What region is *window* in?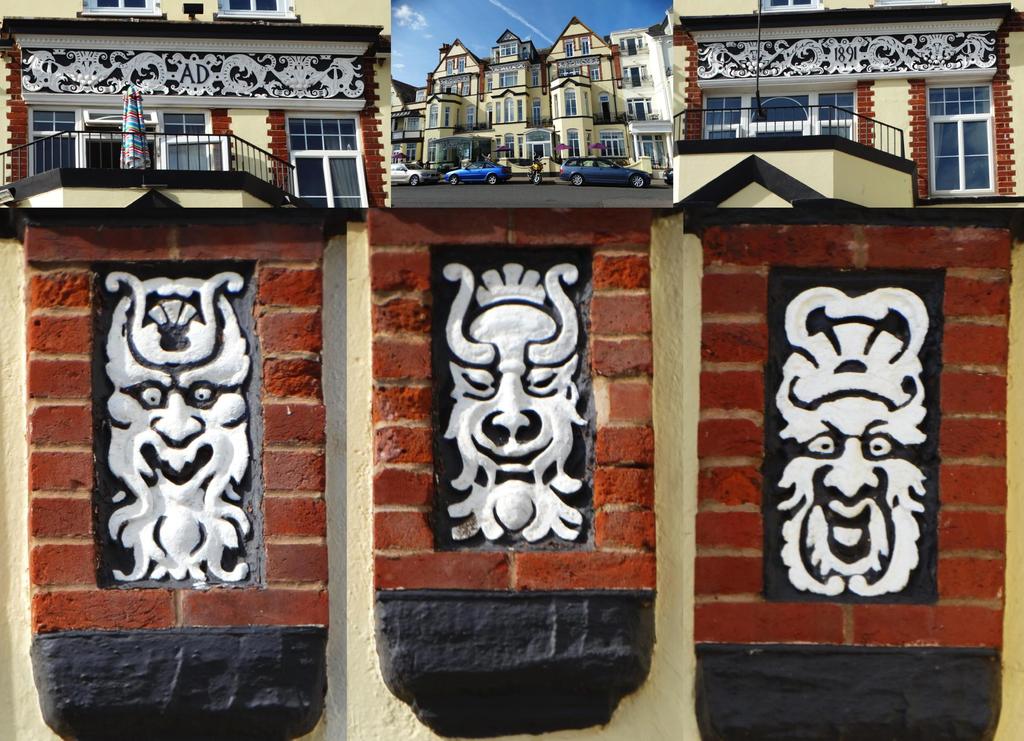
[465,103,476,127].
